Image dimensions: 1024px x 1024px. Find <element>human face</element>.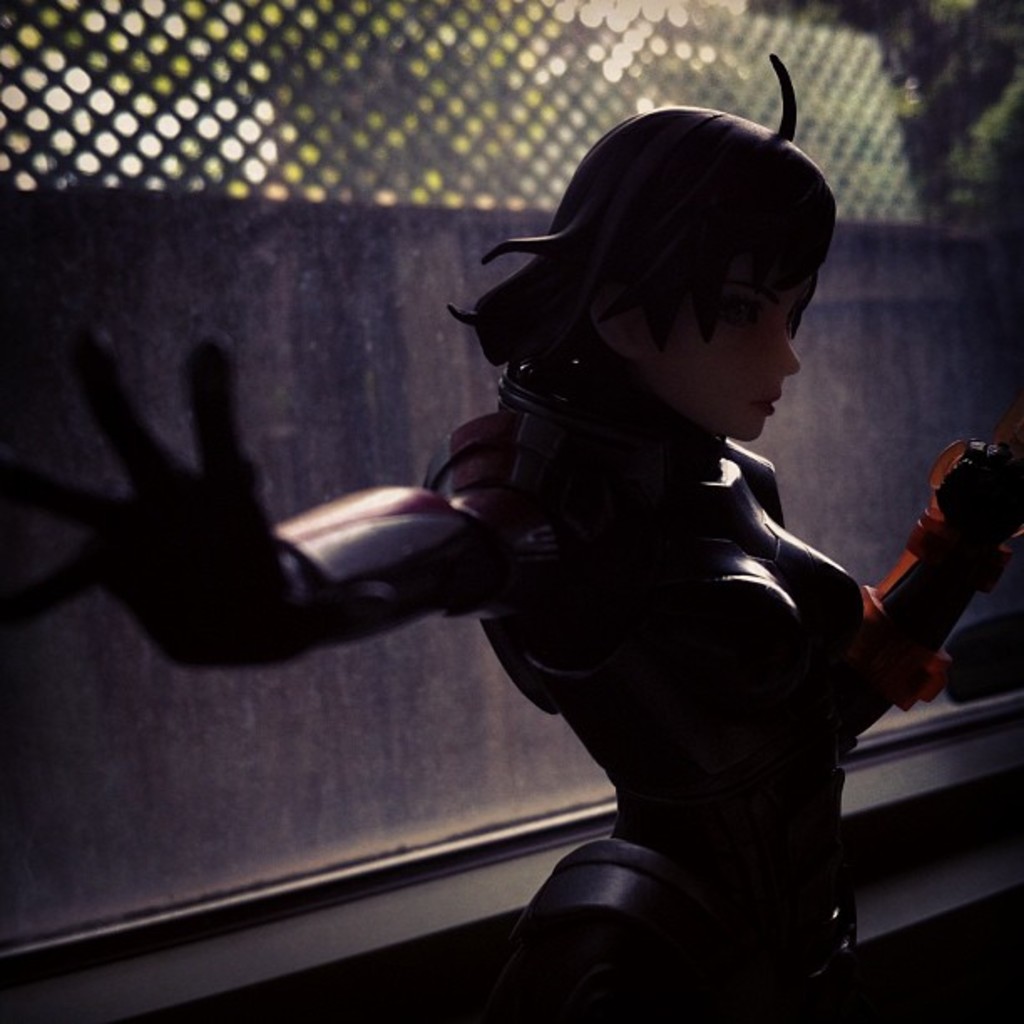
BBox(644, 254, 813, 440).
